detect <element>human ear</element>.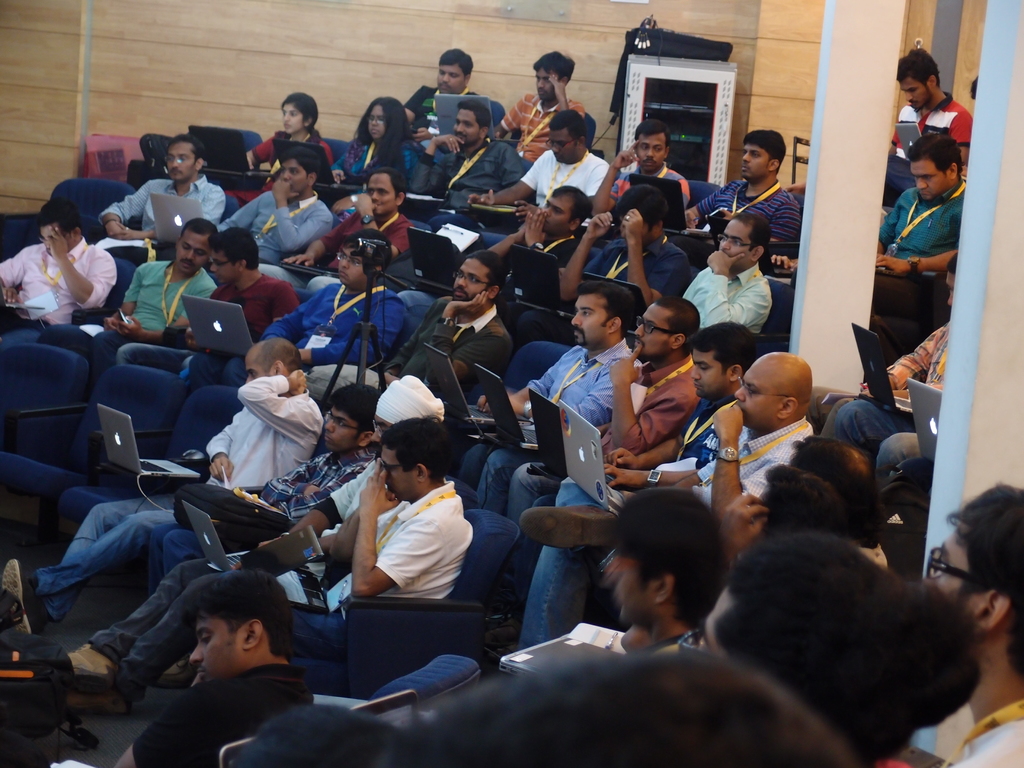
Detected at box(751, 244, 763, 262).
